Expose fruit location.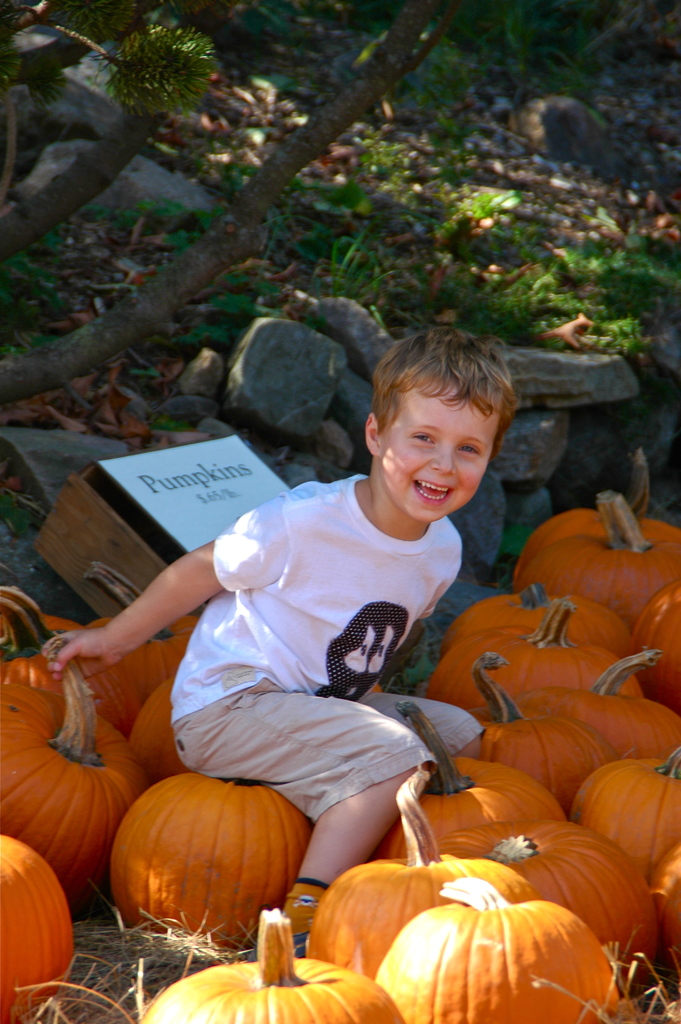
Exposed at l=102, t=760, r=322, b=954.
